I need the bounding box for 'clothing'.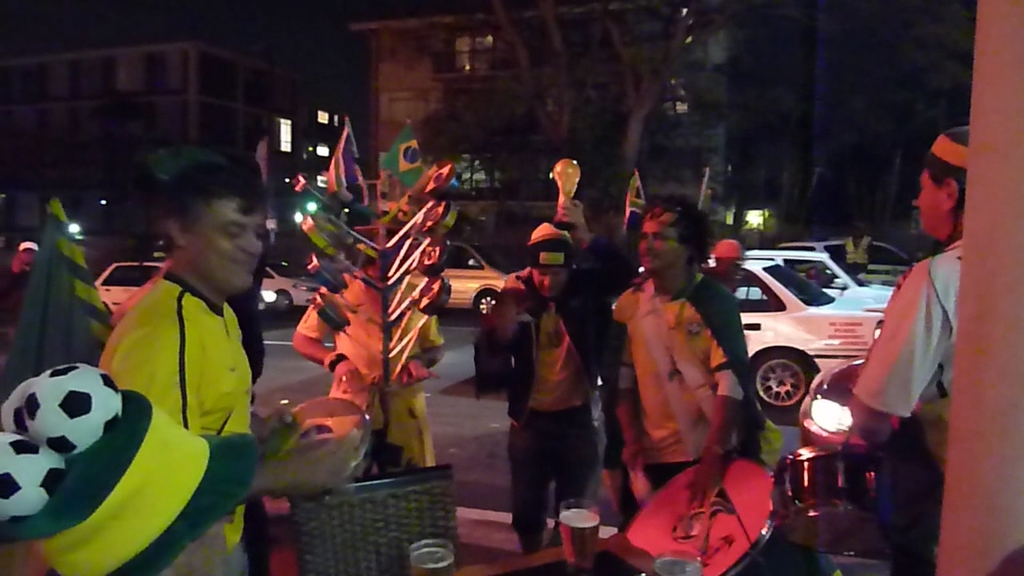
Here it is: locate(590, 263, 754, 532).
